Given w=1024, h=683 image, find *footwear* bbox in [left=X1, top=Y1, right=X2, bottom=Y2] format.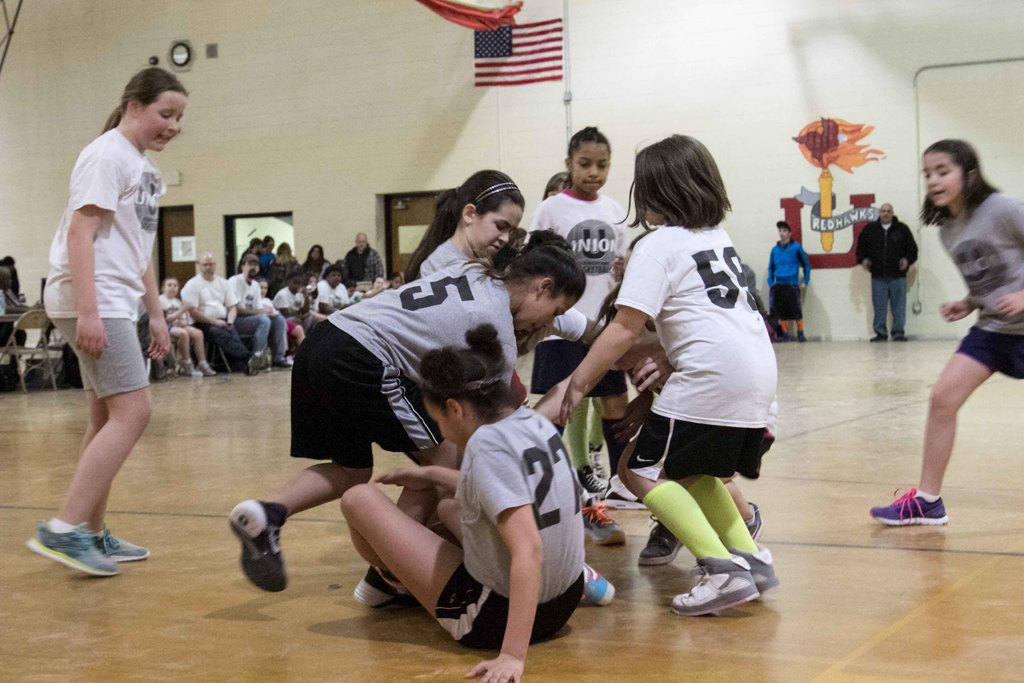
[left=868, top=488, right=946, bottom=525].
